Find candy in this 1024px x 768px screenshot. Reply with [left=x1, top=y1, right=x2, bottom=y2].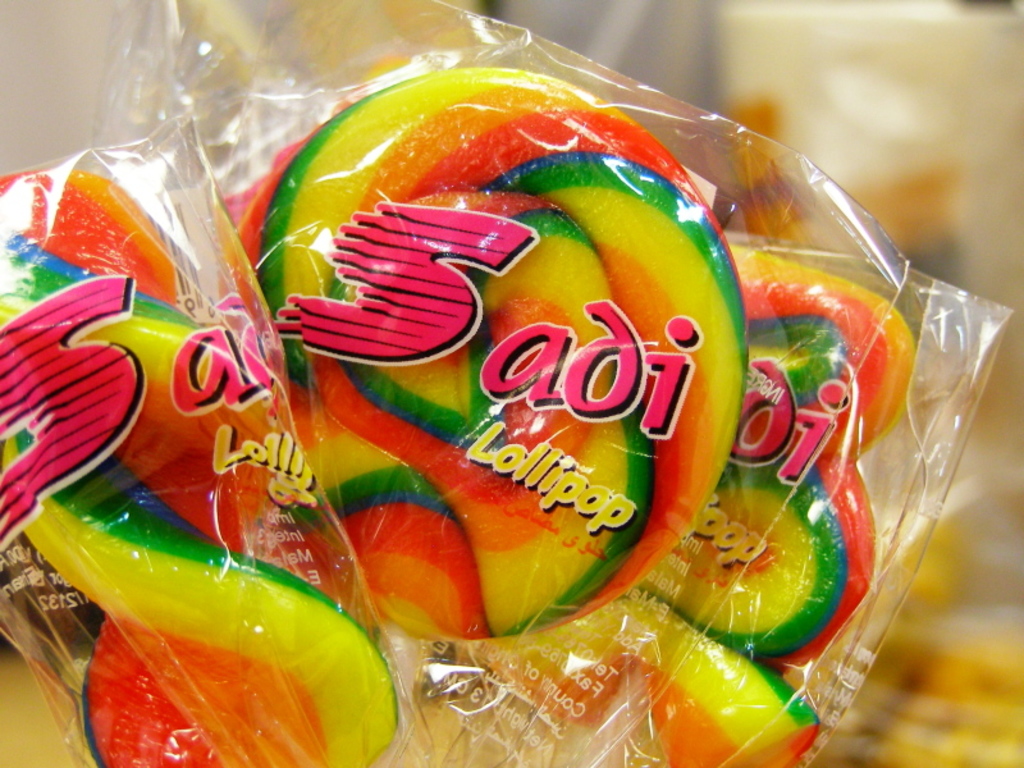
[left=475, top=234, right=918, bottom=767].
